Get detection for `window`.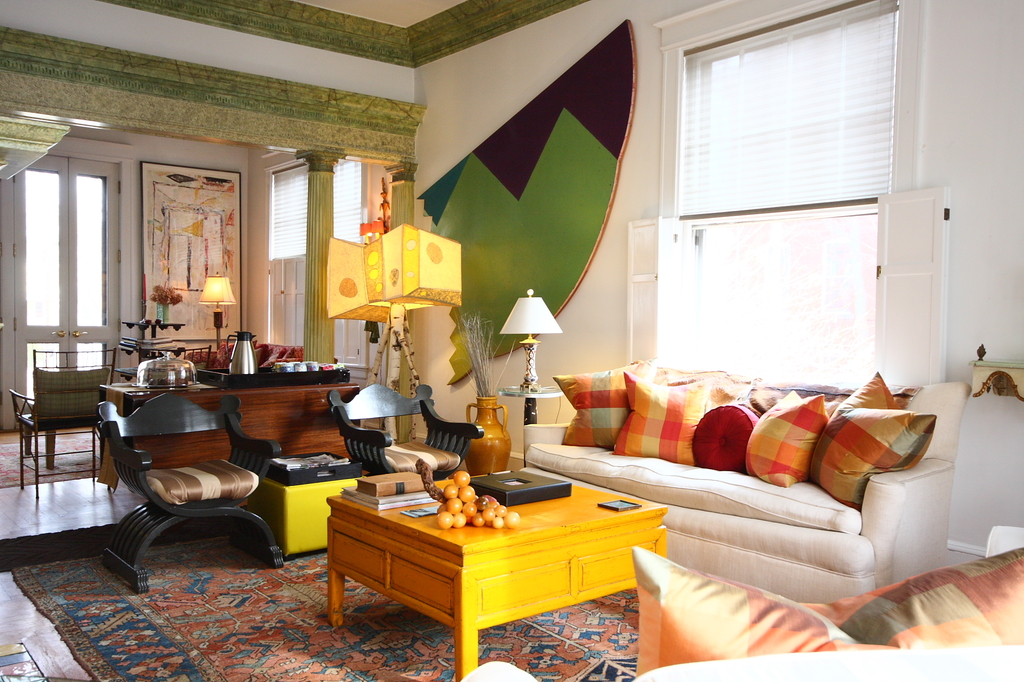
Detection: x1=328, y1=157, x2=362, y2=241.
